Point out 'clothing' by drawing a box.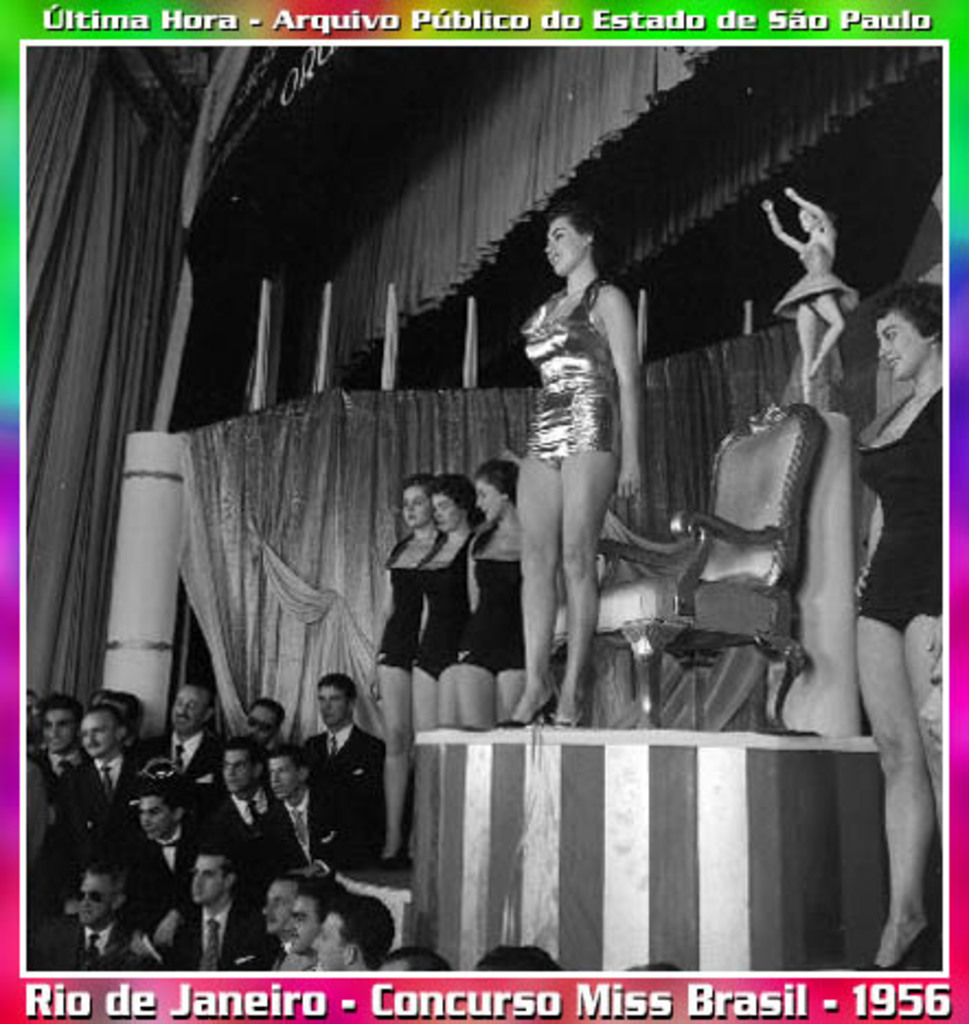
<bbox>140, 833, 199, 945</bbox>.
